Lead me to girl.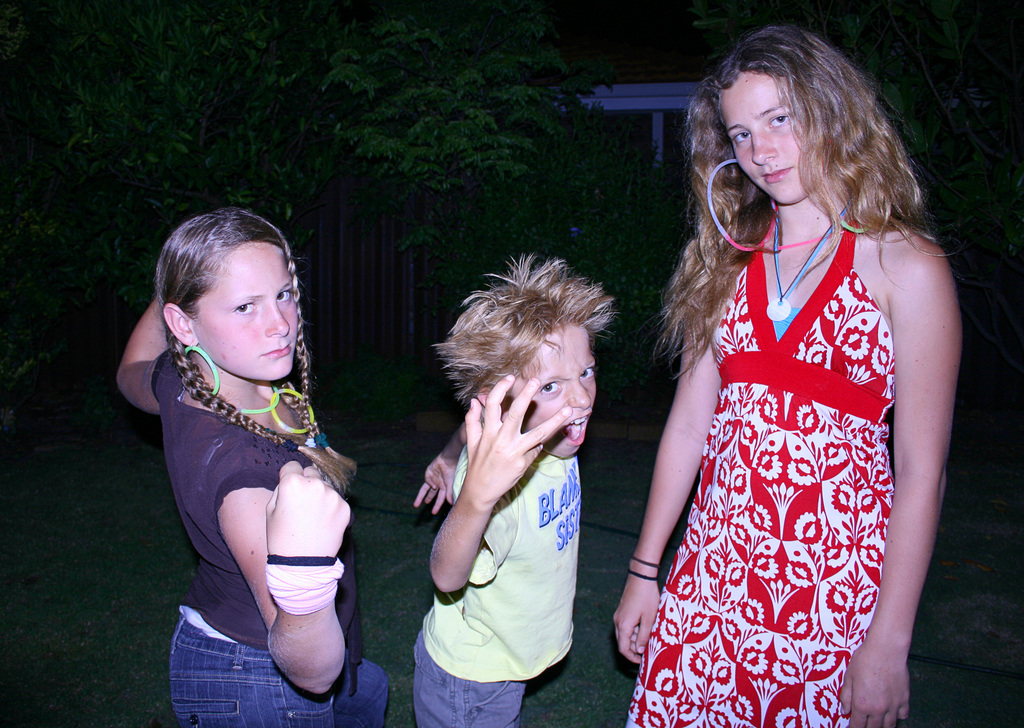
Lead to [113,213,388,727].
